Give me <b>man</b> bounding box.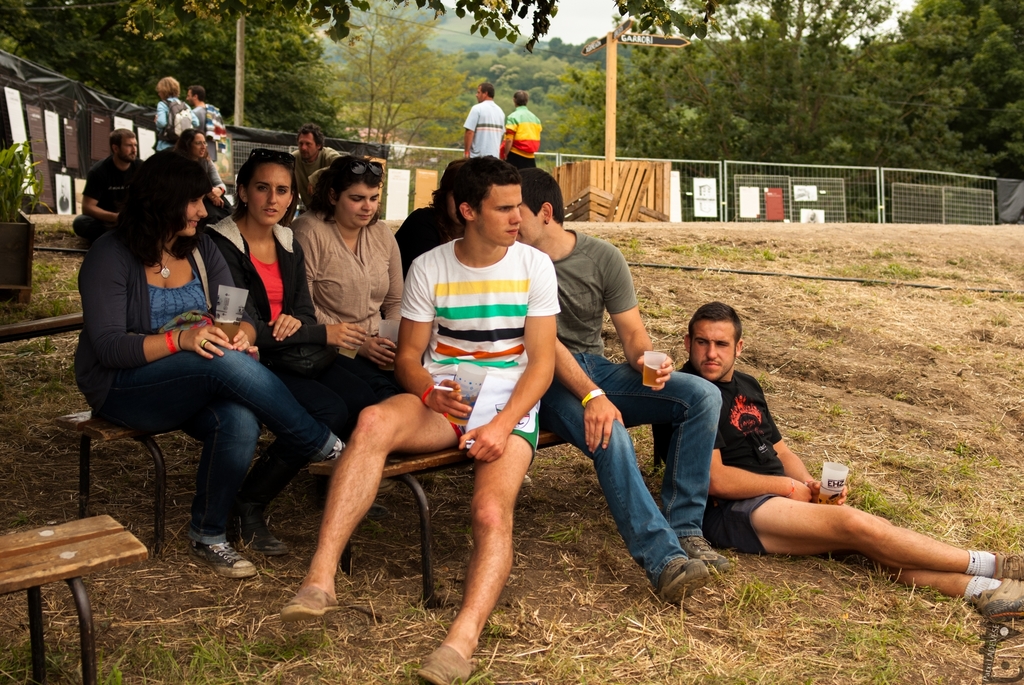
Rect(70, 125, 149, 232).
